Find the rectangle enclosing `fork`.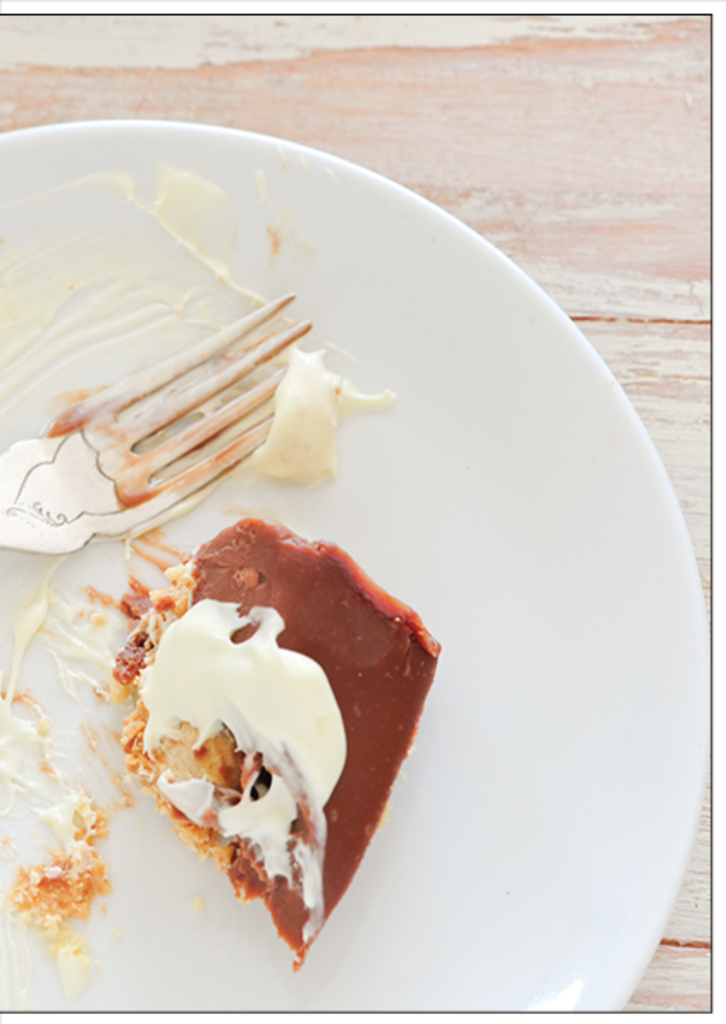
rect(0, 289, 334, 559).
